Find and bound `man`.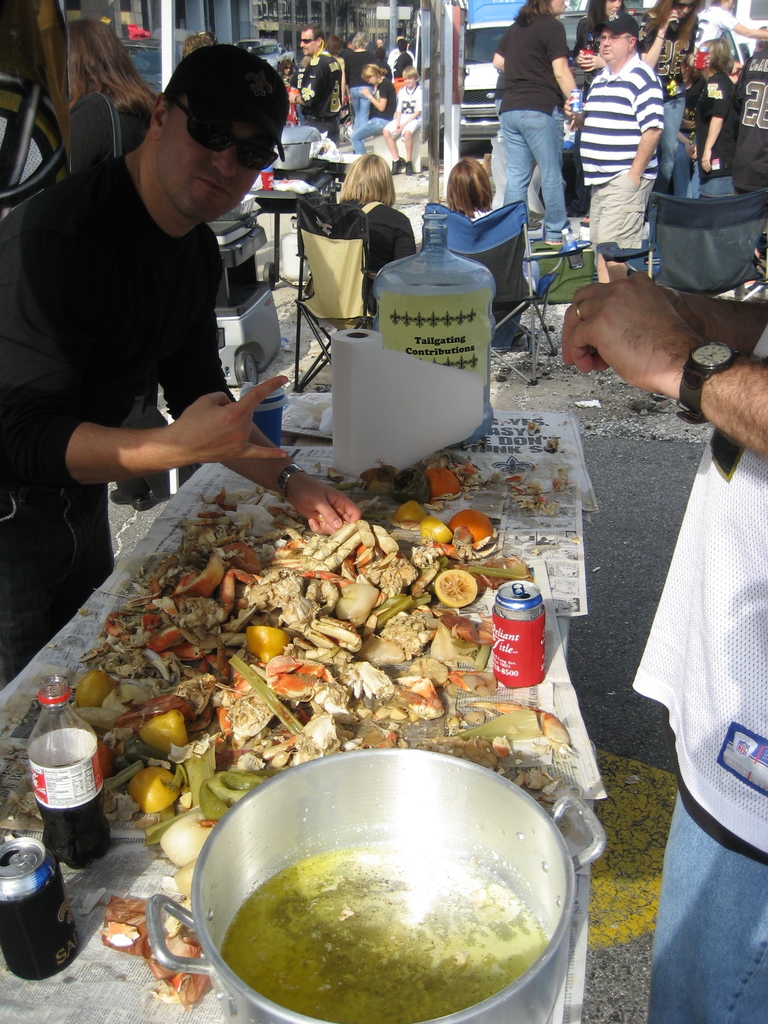
Bound: 687,0,767,82.
